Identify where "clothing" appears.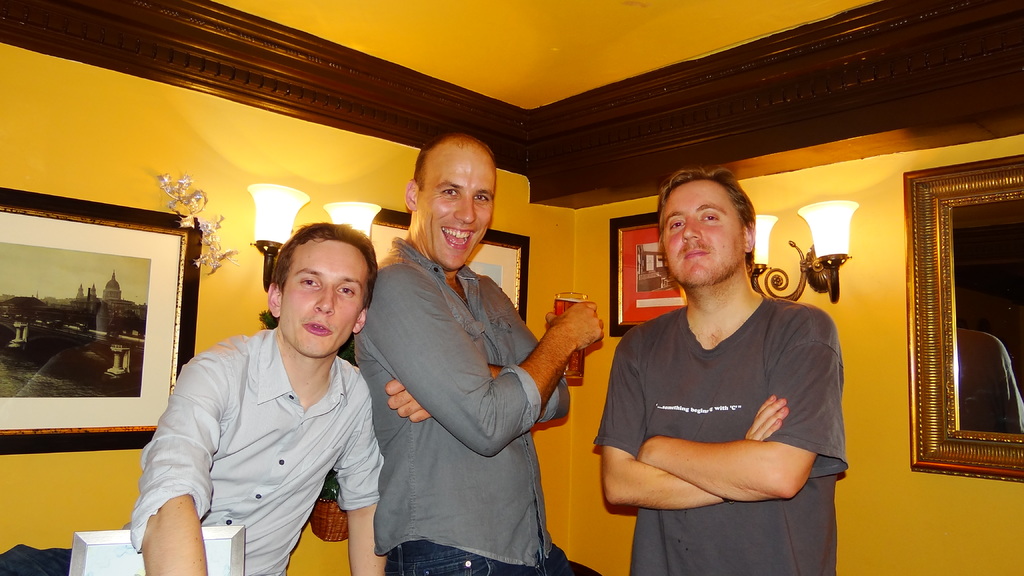
Appears at bbox(134, 299, 396, 557).
